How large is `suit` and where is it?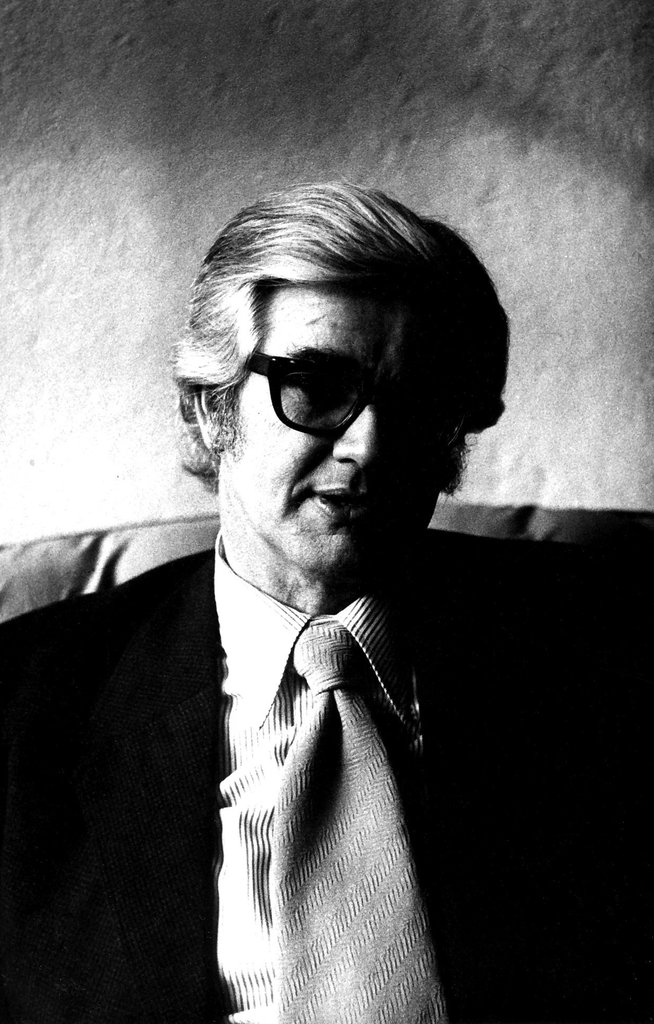
Bounding box: locate(0, 520, 653, 1023).
